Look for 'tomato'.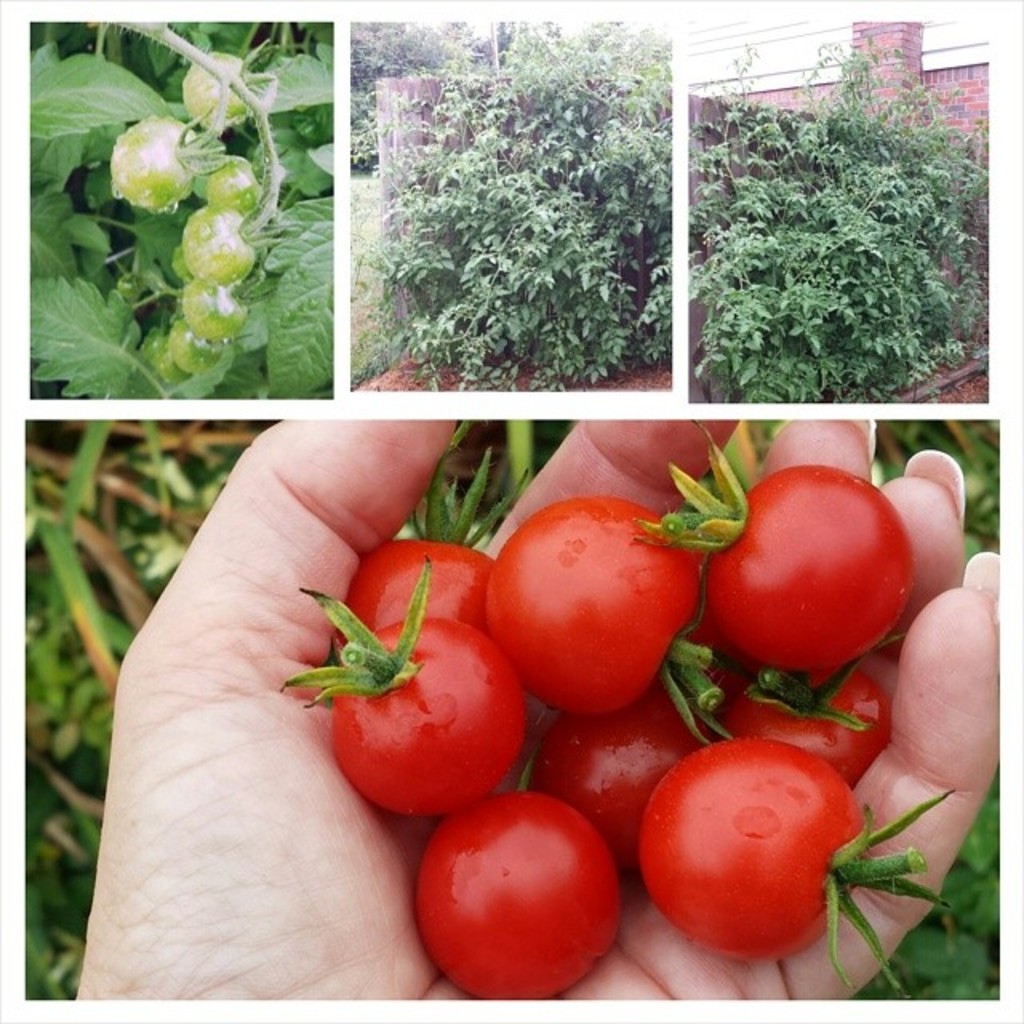
Found: bbox(200, 152, 254, 202).
